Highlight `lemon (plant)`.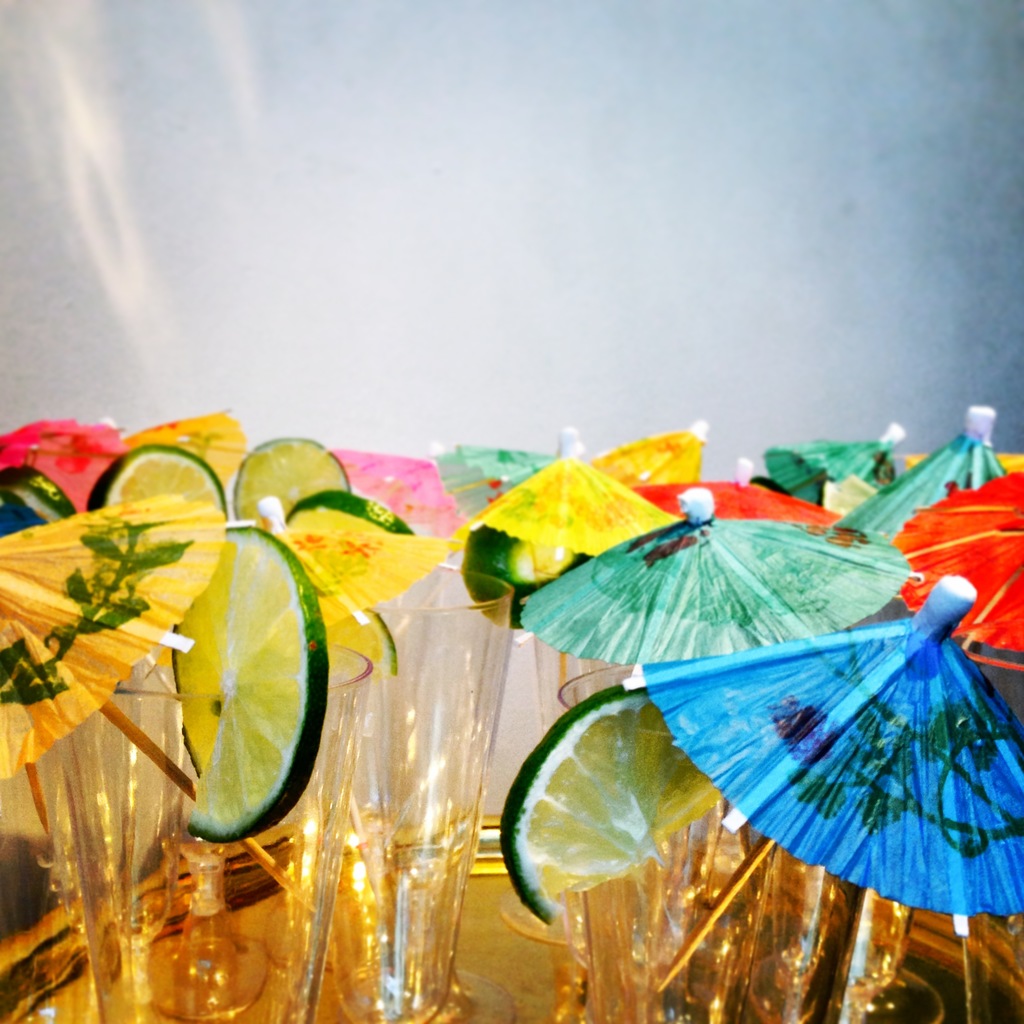
Highlighted region: select_region(233, 433, 362, 536).
